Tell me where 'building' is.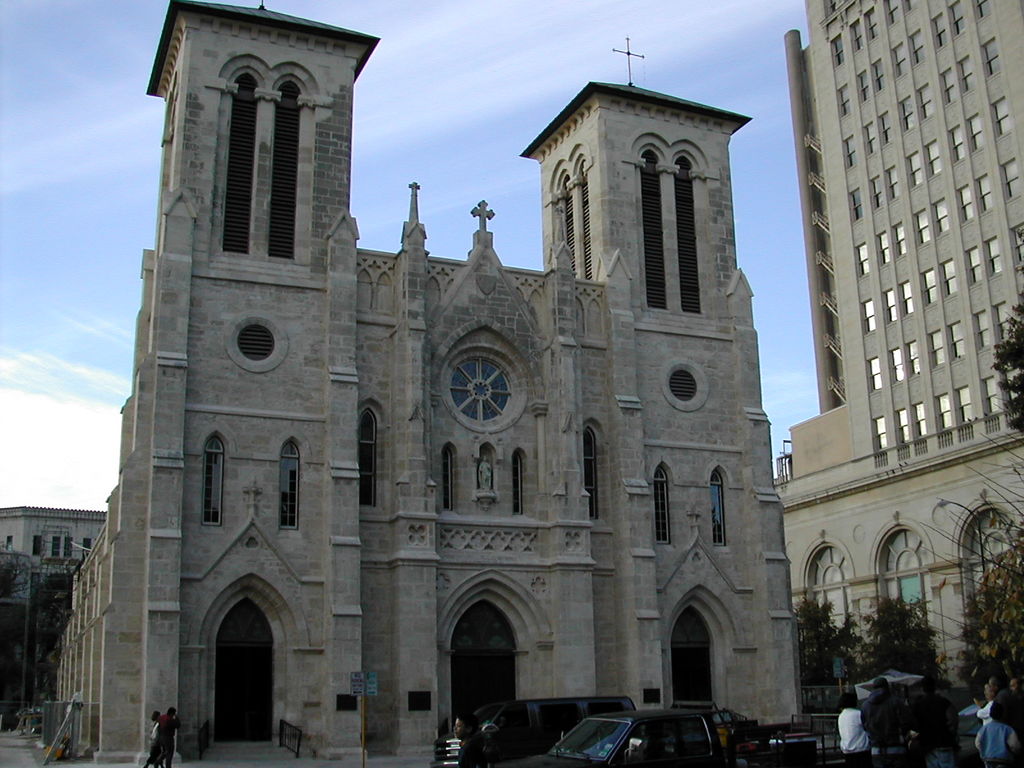
'building' is at {"x1": 0, "y1": 506, "x2": 103, "y2": 609}.
